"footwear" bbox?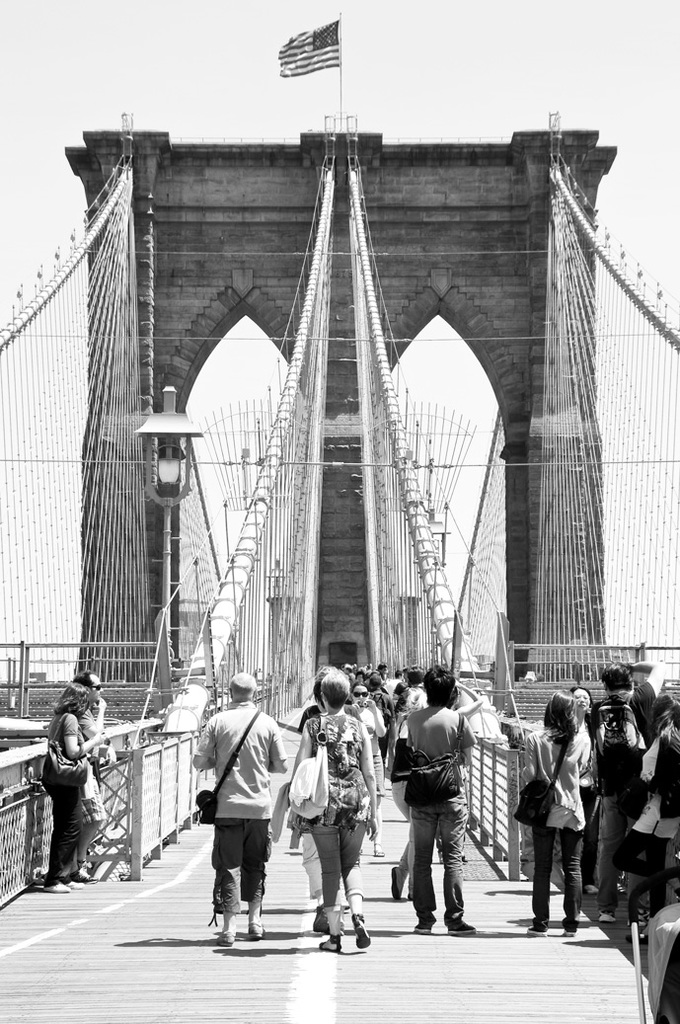
x1=565, y1=923, x2=575, y2=932
